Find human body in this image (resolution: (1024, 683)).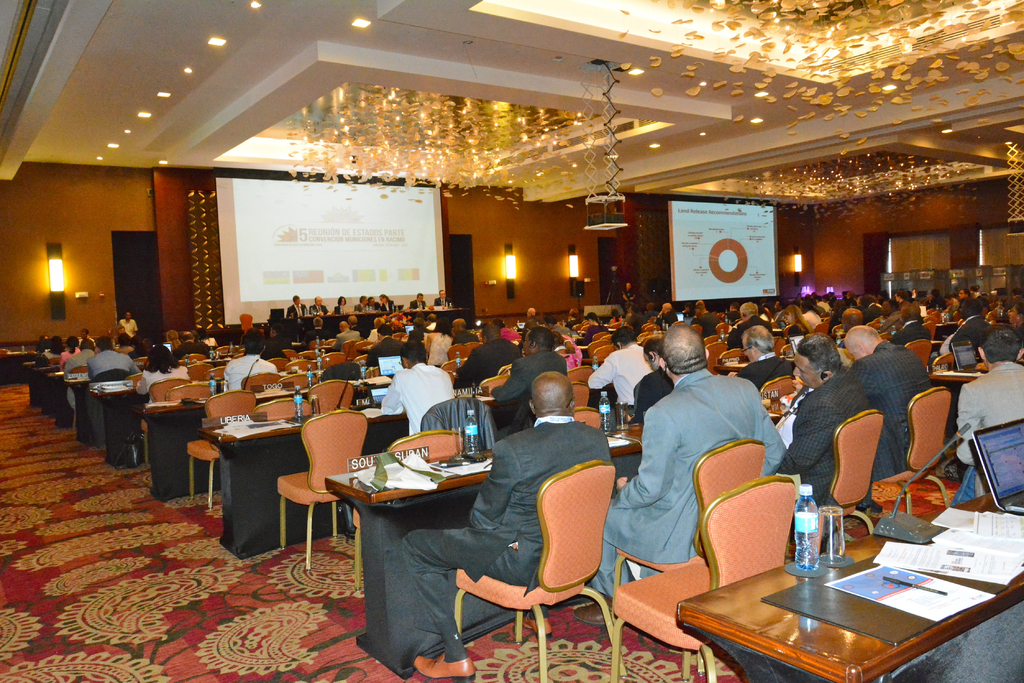
130/344/197/396.
